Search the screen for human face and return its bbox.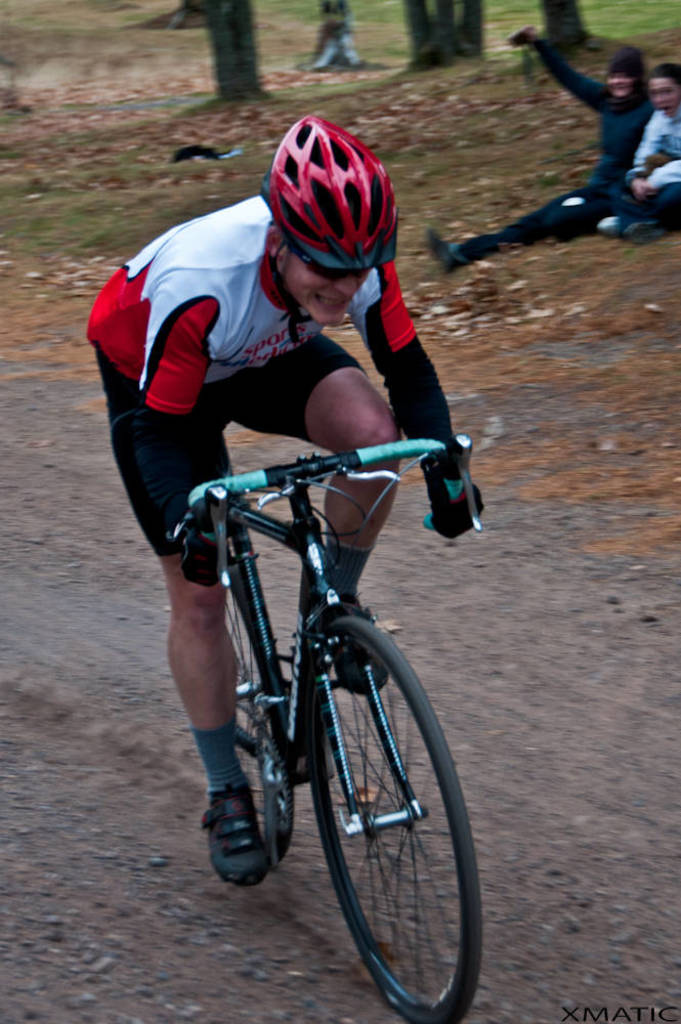
Found: 606:70:633:100.
